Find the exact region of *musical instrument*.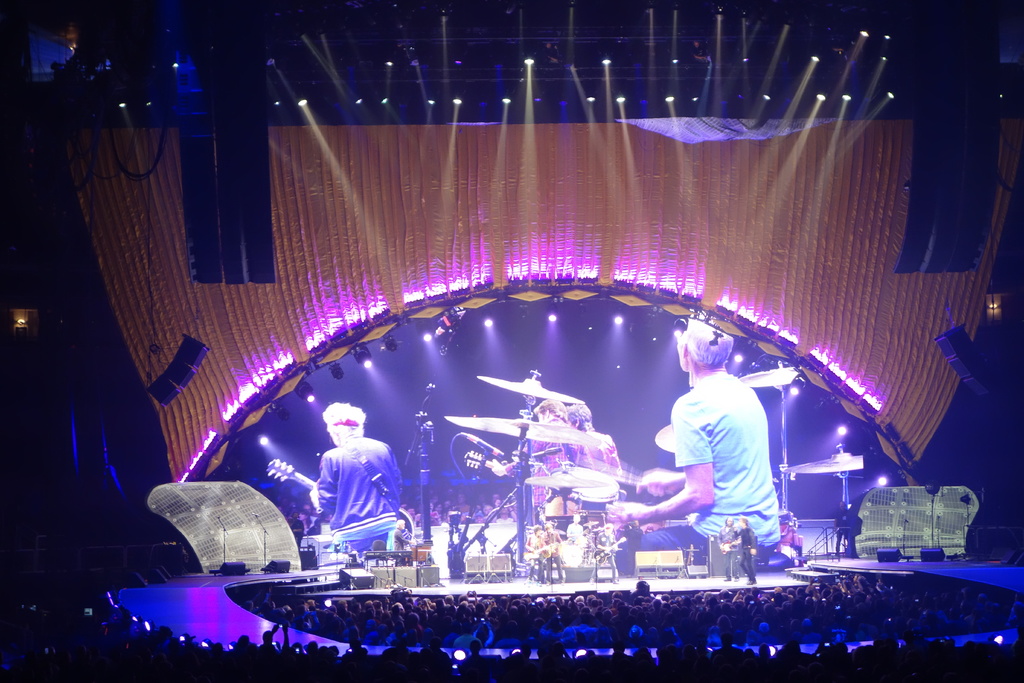
Exact region: region(723, 358, 824, 525).
